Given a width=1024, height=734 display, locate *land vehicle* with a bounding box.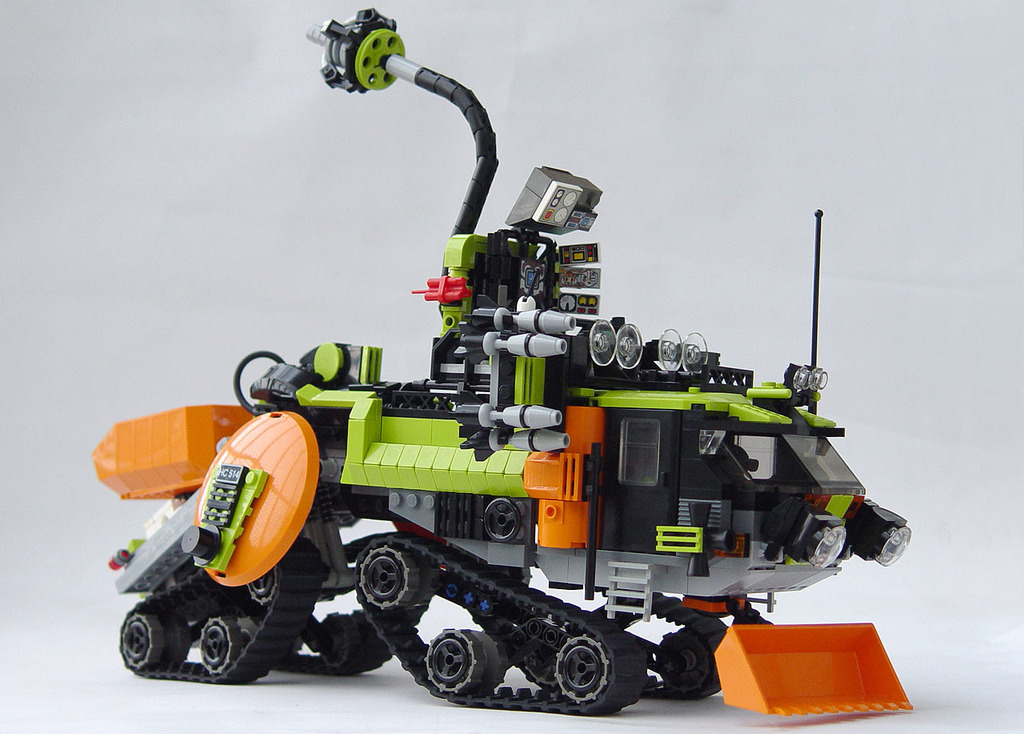
Located: pyautogui.locateOnScreen(90, 9, 912, 718).
